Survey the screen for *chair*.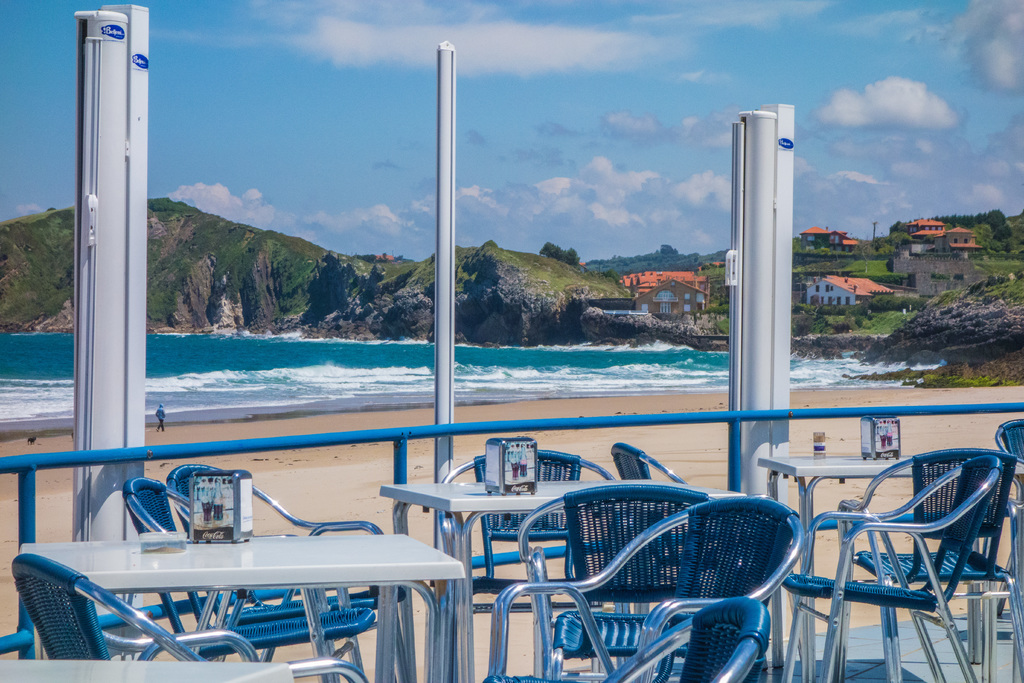
Survey found: pyautogui.locateOnScreen(492, 493, 808, 682).
